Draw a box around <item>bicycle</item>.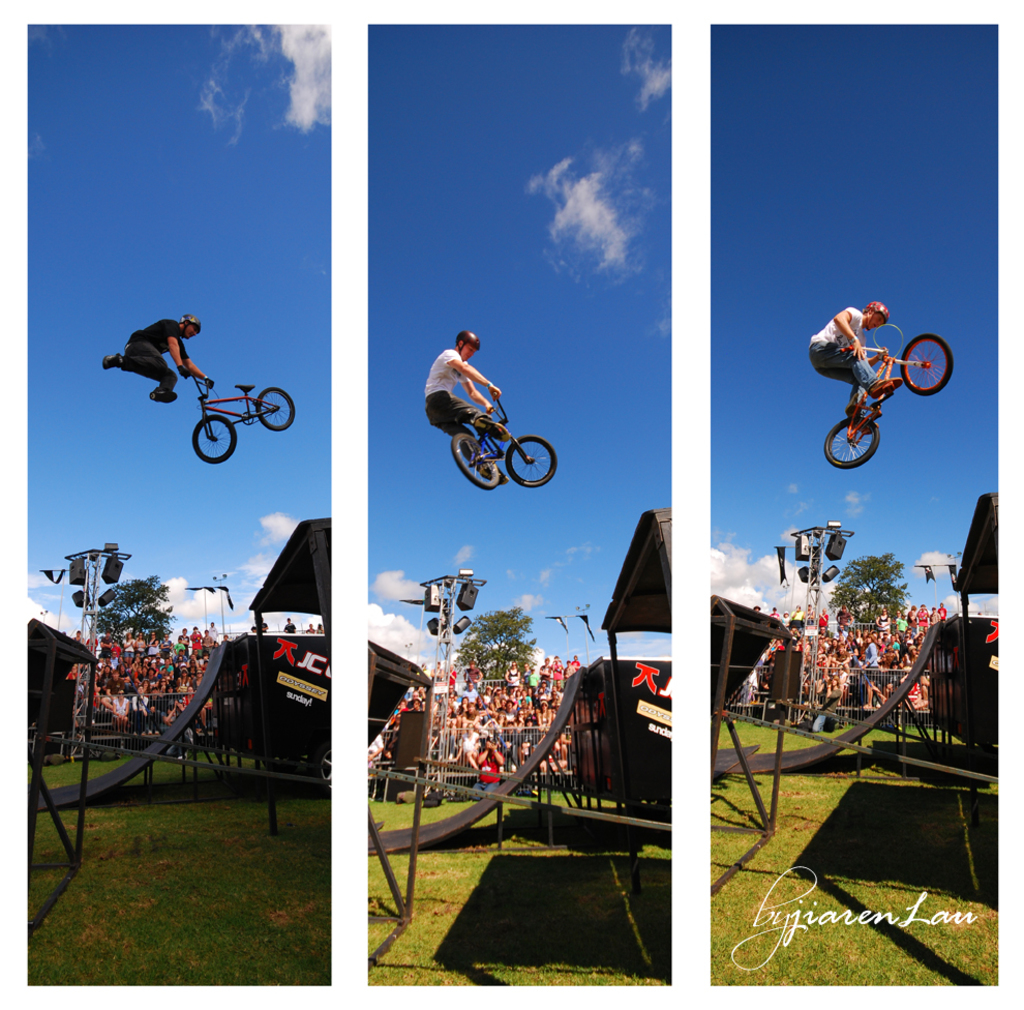
[left=179, top=368, right=298, bottom=468].
